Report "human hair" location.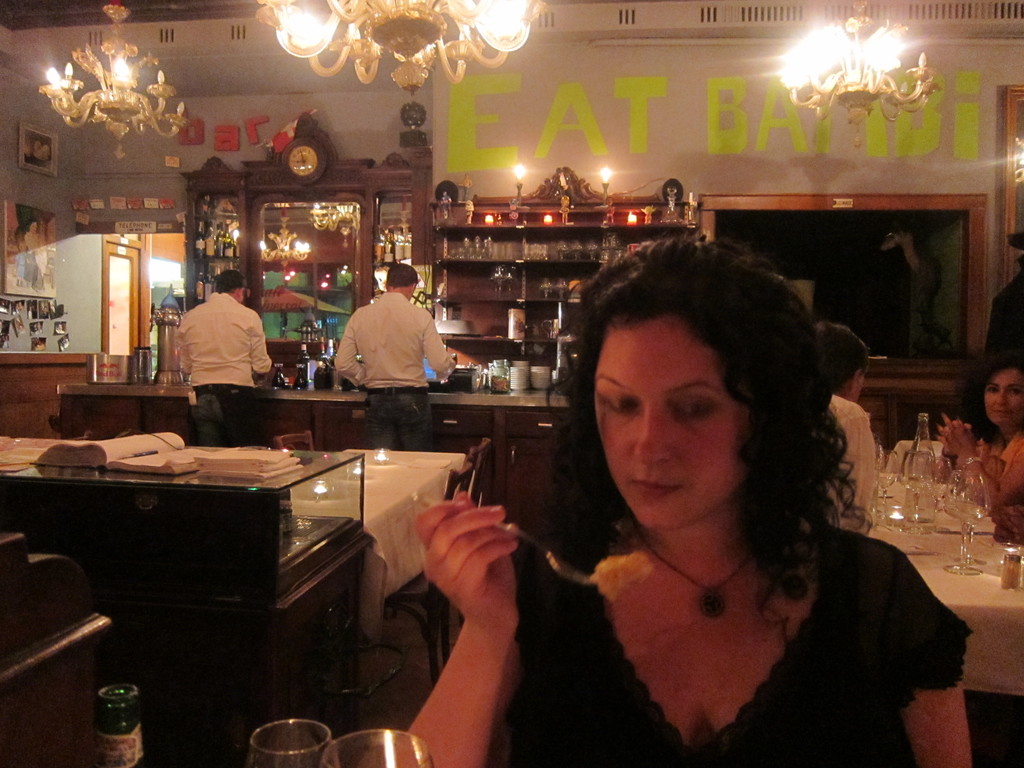
Report: [left=529, top=232, right=884, bottom=563].
